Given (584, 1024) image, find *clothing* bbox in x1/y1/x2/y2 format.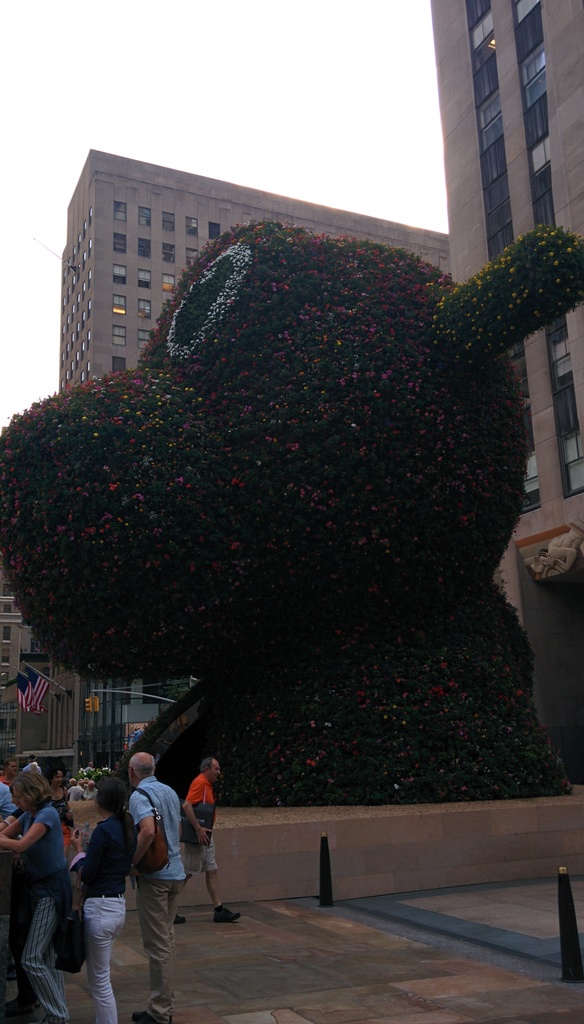
4/786/78/986.
